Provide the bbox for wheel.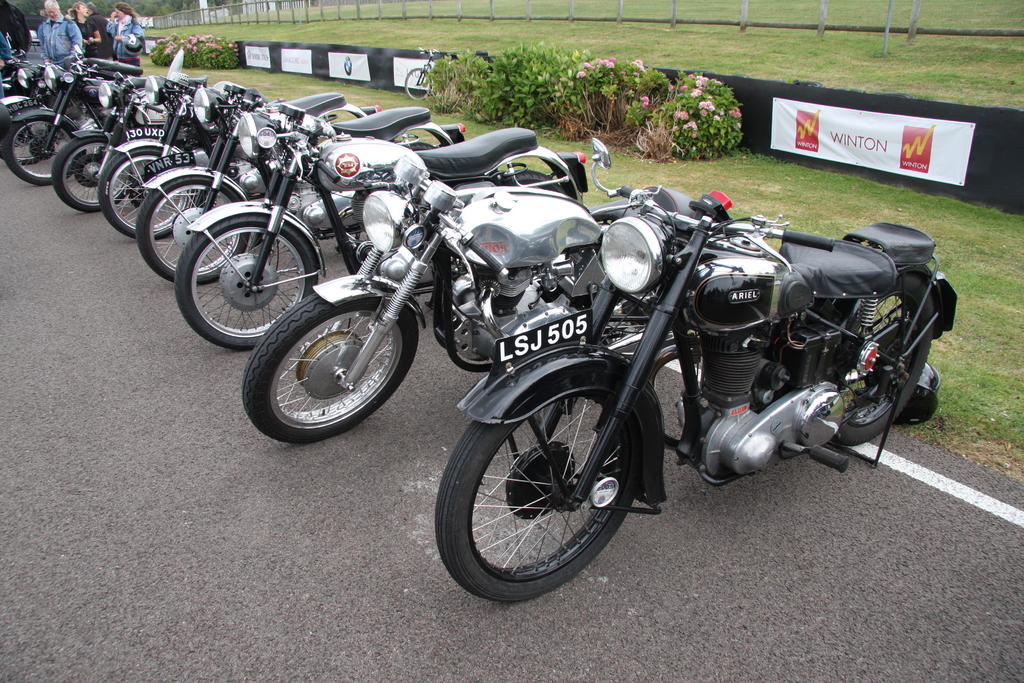
3:108:82:190.
